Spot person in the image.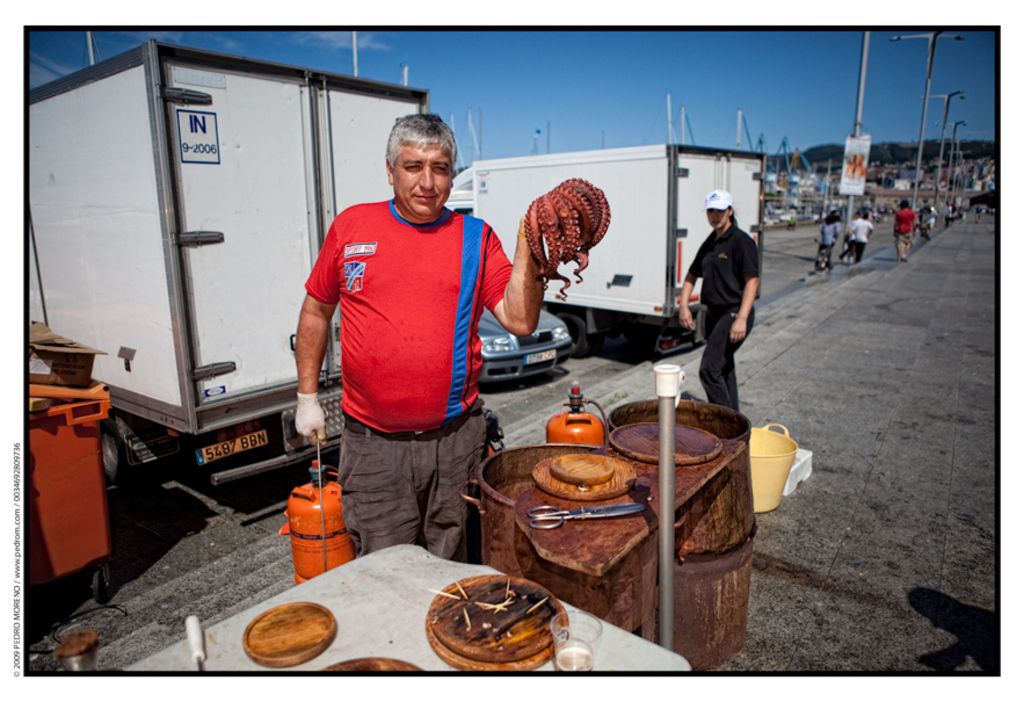
person found at (left=678, top=182, right=757, bottom=418).
